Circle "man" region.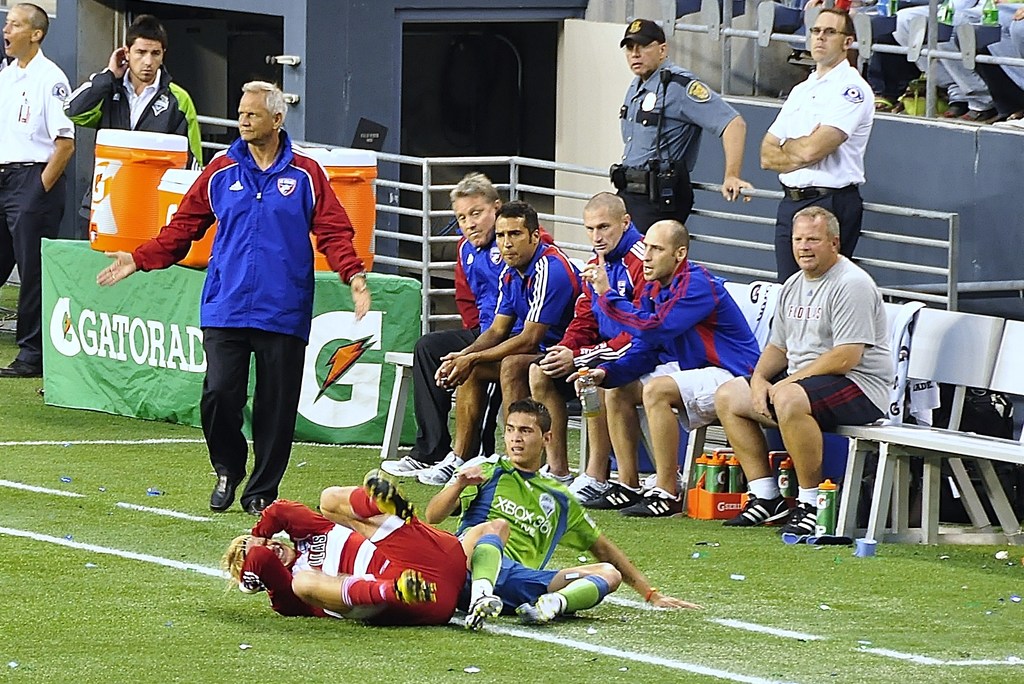
Region: box=[380, 171, 554, 477].
